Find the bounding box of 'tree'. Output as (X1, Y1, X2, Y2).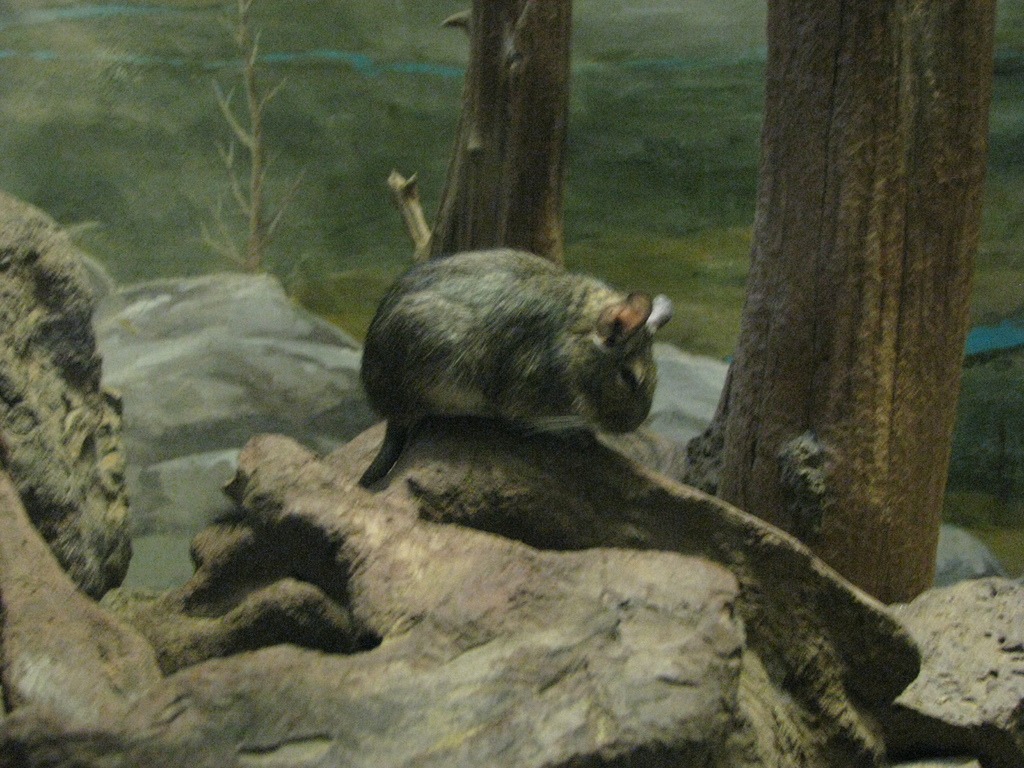
(177, 0, 330, 291).
